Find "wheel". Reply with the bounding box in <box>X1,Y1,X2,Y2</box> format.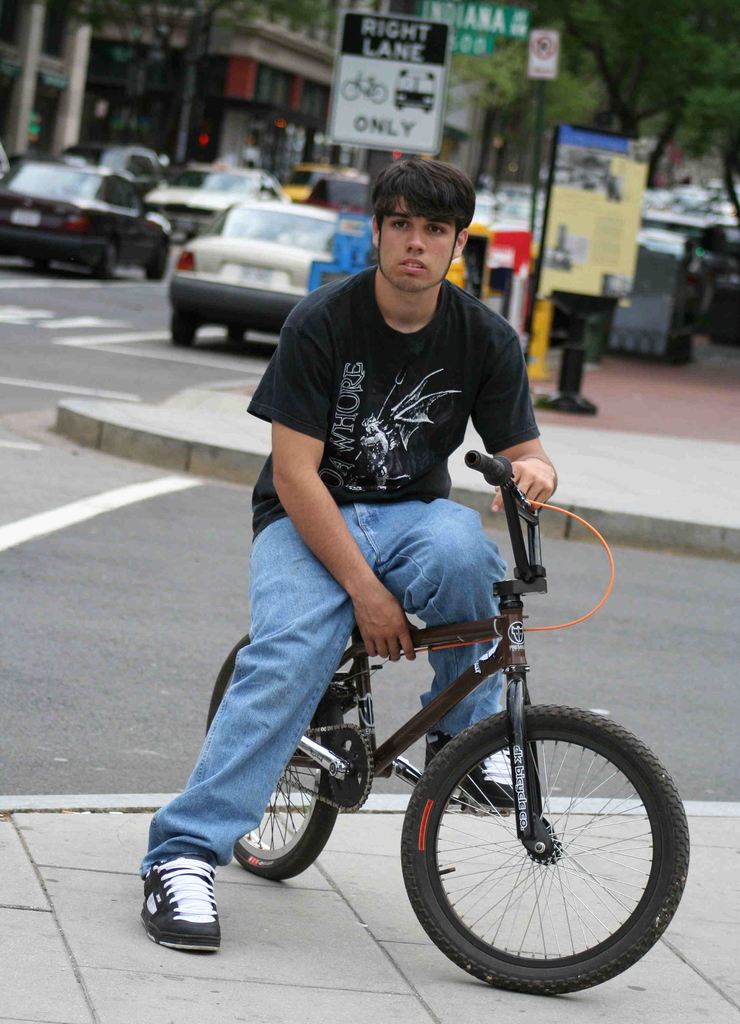
<box>172,309,199,349</box>.
